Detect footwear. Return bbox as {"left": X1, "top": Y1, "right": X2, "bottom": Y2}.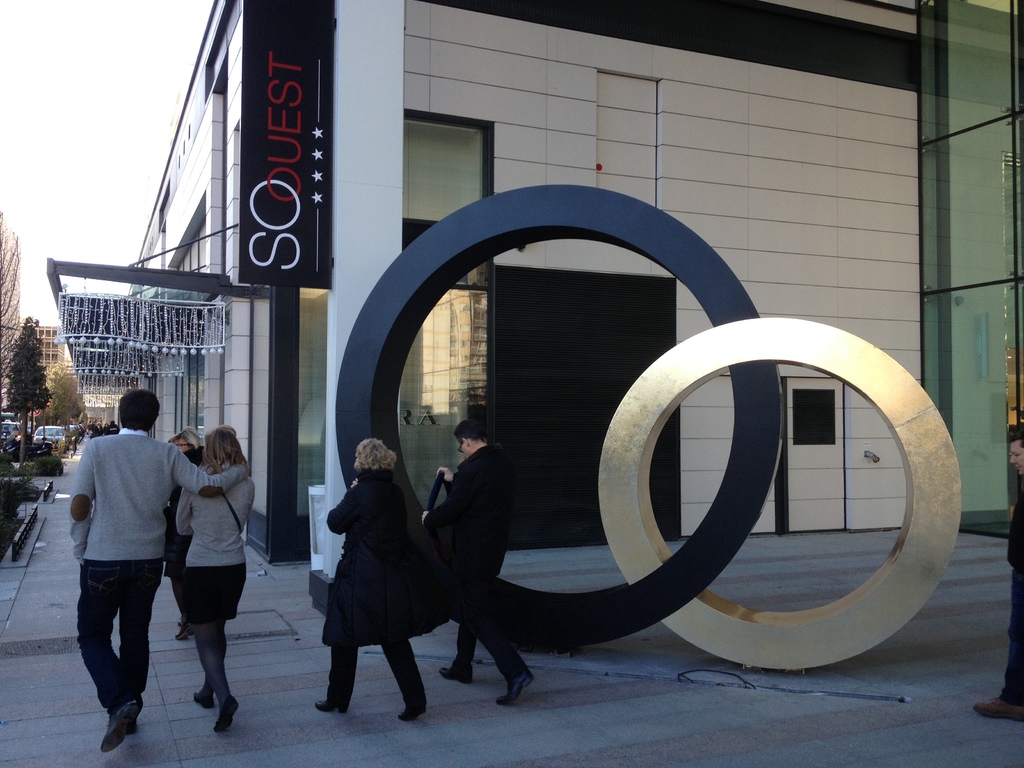
{"left": 974, "top": 698, "right": 1023, "bottom": 720}.
